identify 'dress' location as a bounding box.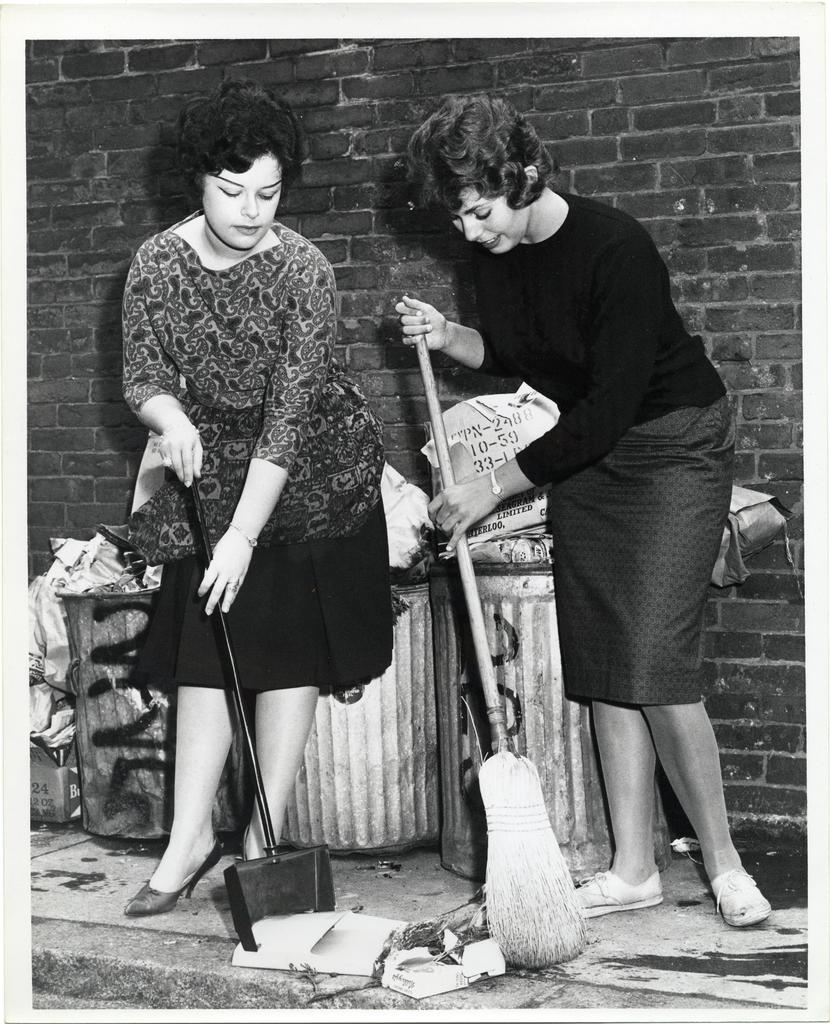
(472, 189, 740, 700).
